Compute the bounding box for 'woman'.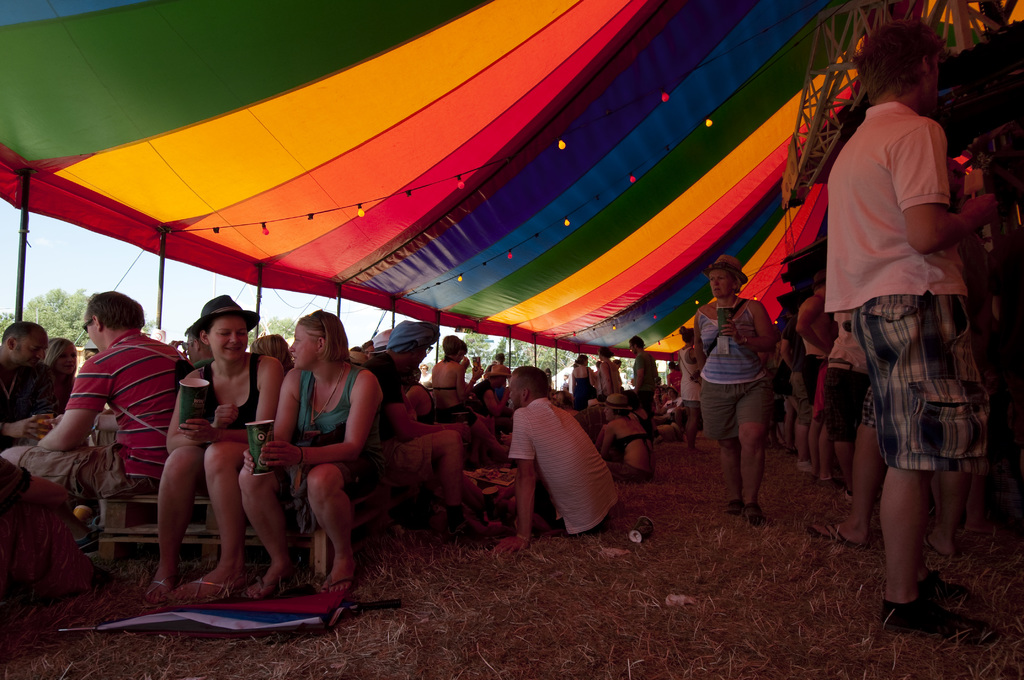
[689,252,778,531].
